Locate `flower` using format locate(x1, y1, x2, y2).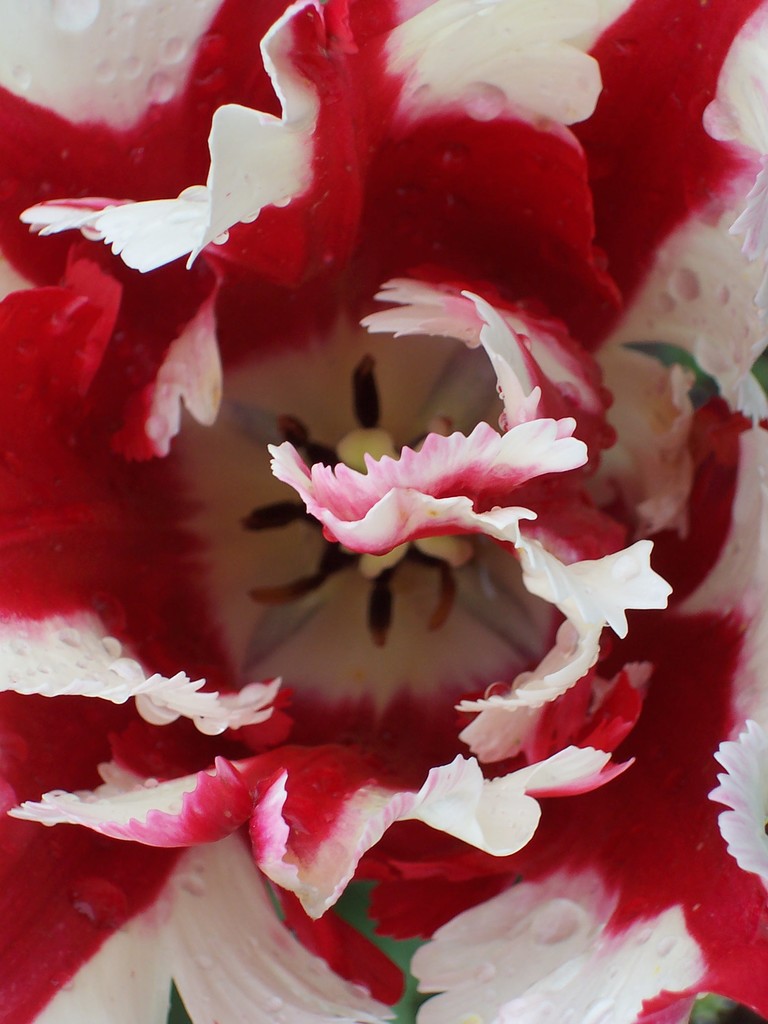
locate(11, 3, 763, 949).
